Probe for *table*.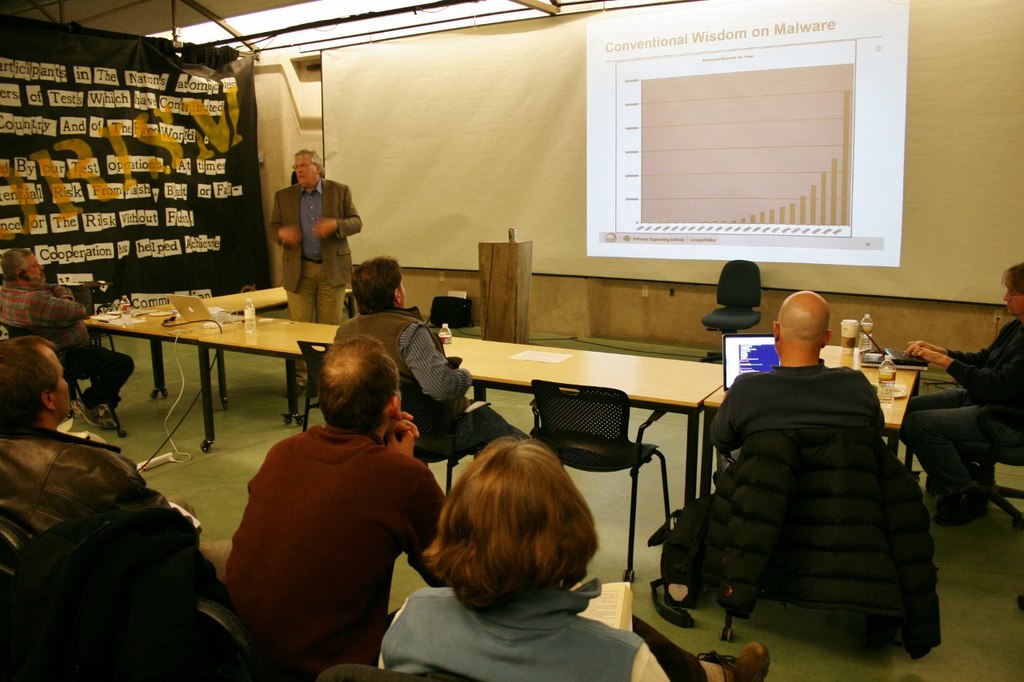
Probe result: 208:313:477:453.
